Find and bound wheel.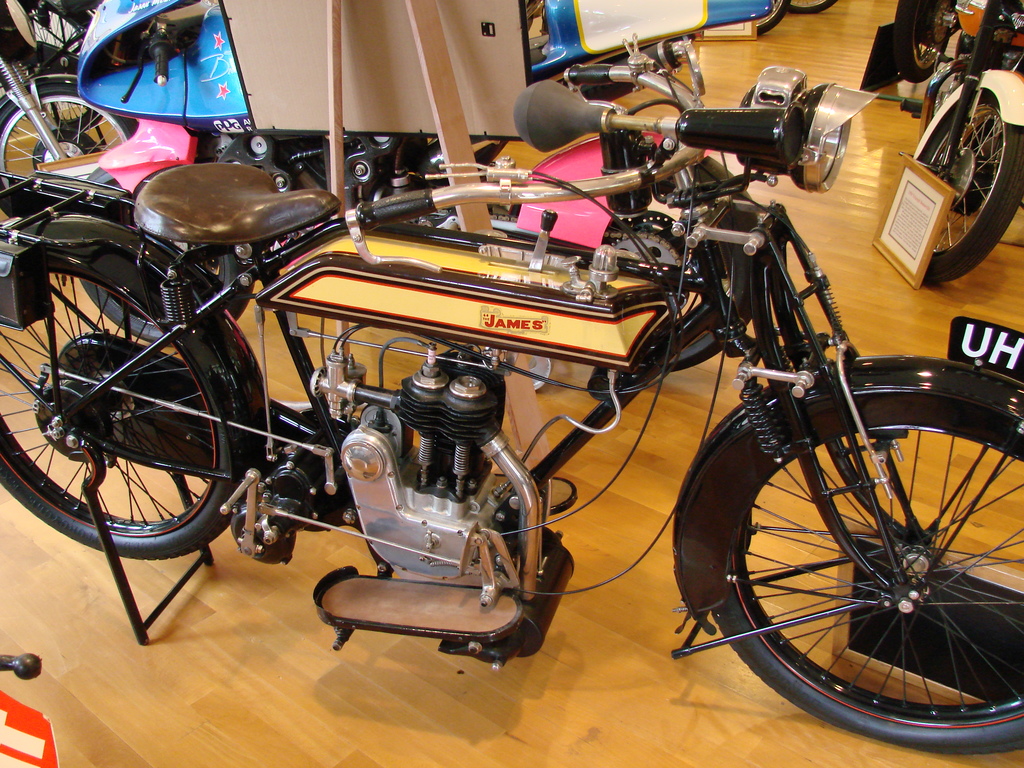
Bound: <bbox>707, 390, 1023, 755</bbox>.
